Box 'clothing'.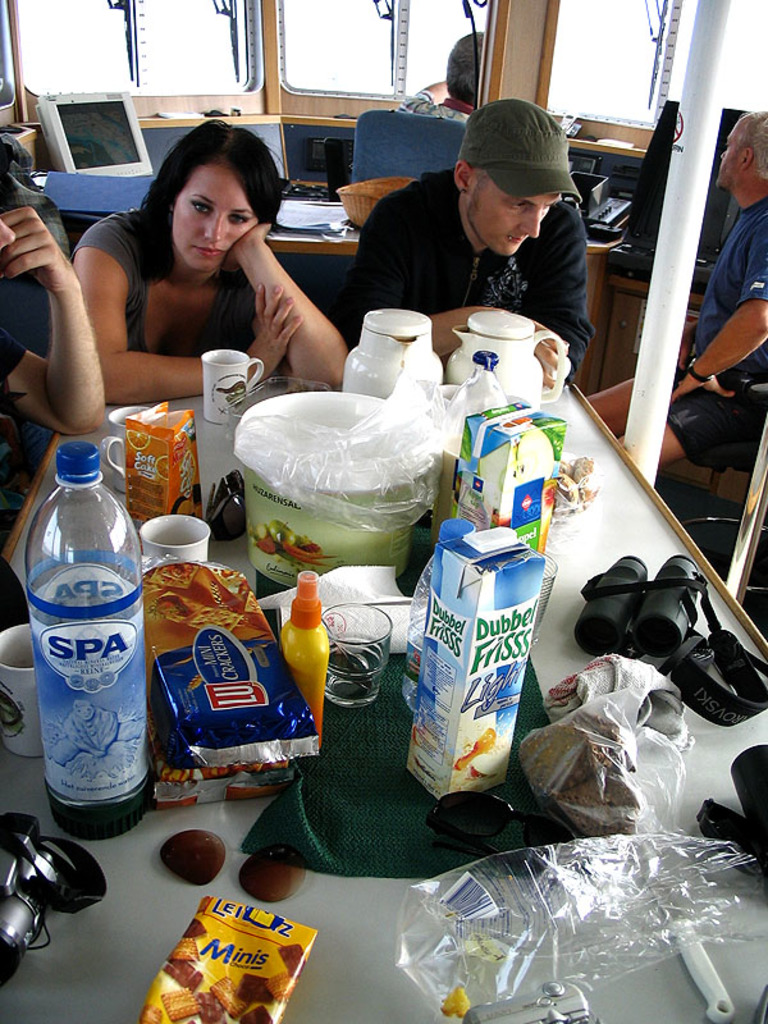
x1=396, y1=87, x2=472, y2=119.
